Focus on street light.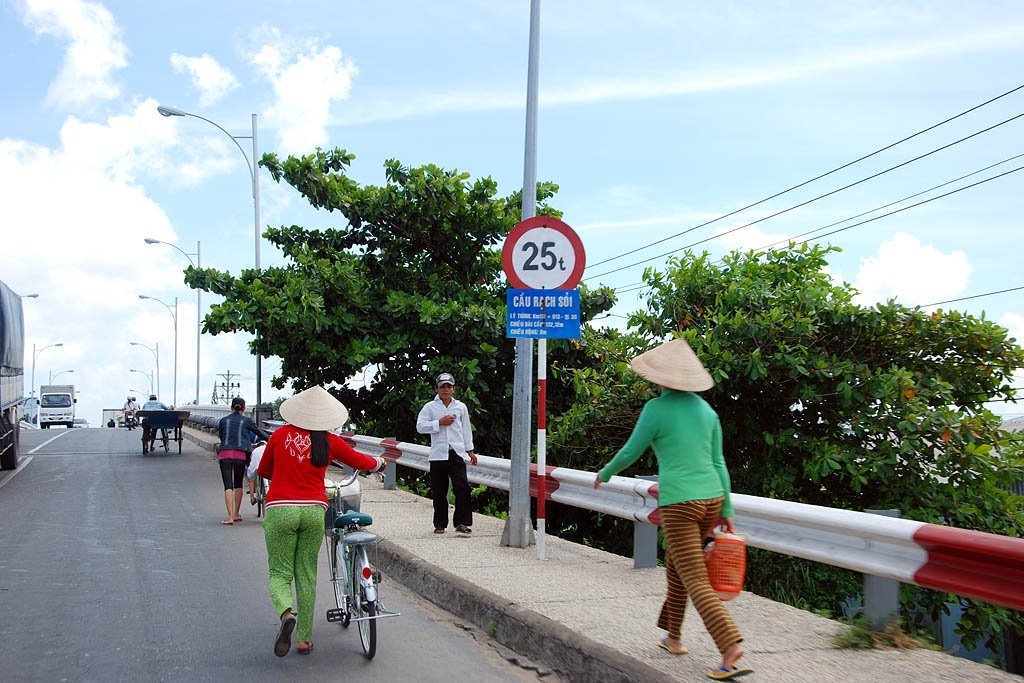
Focused at box=[17, 287, 40, 299].
